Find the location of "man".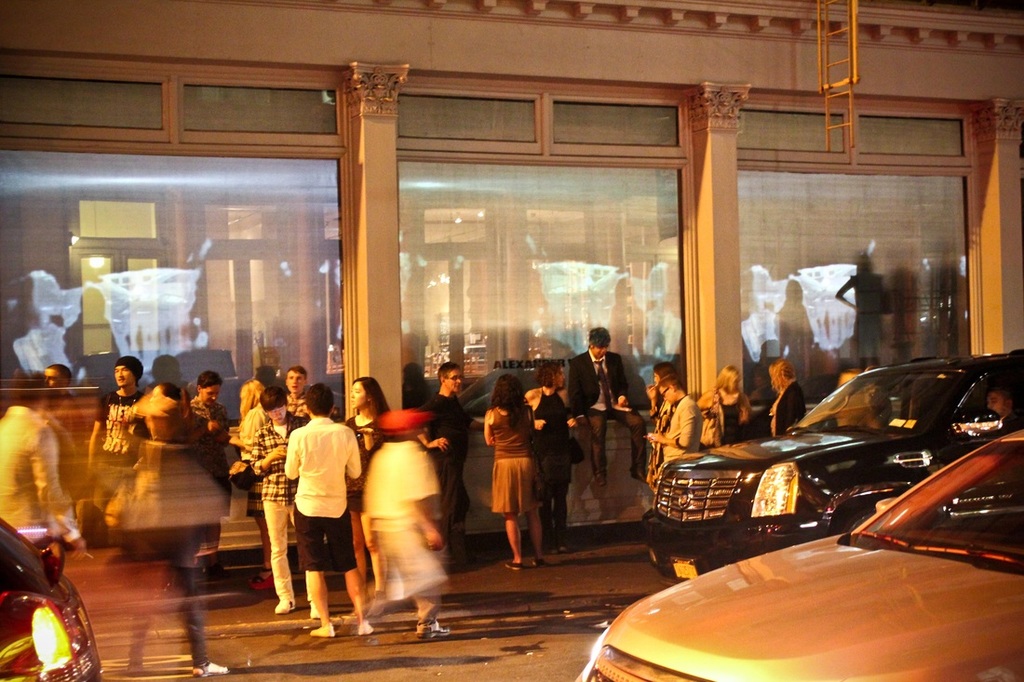
Location: 566/324/651/486.
